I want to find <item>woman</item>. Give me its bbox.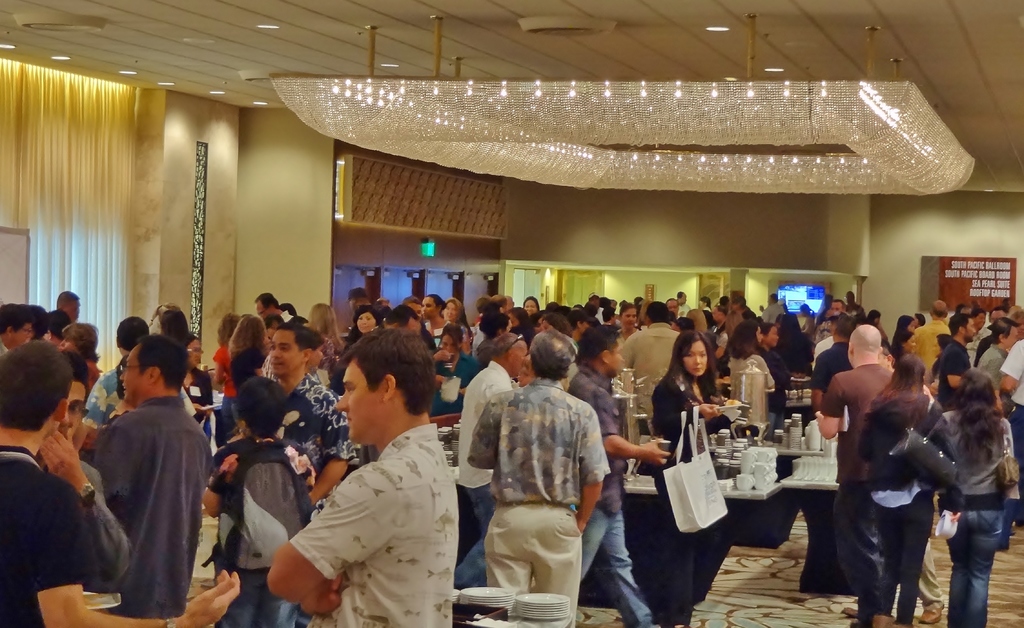
x1=62, y1=324, x2=101, y2=466.
